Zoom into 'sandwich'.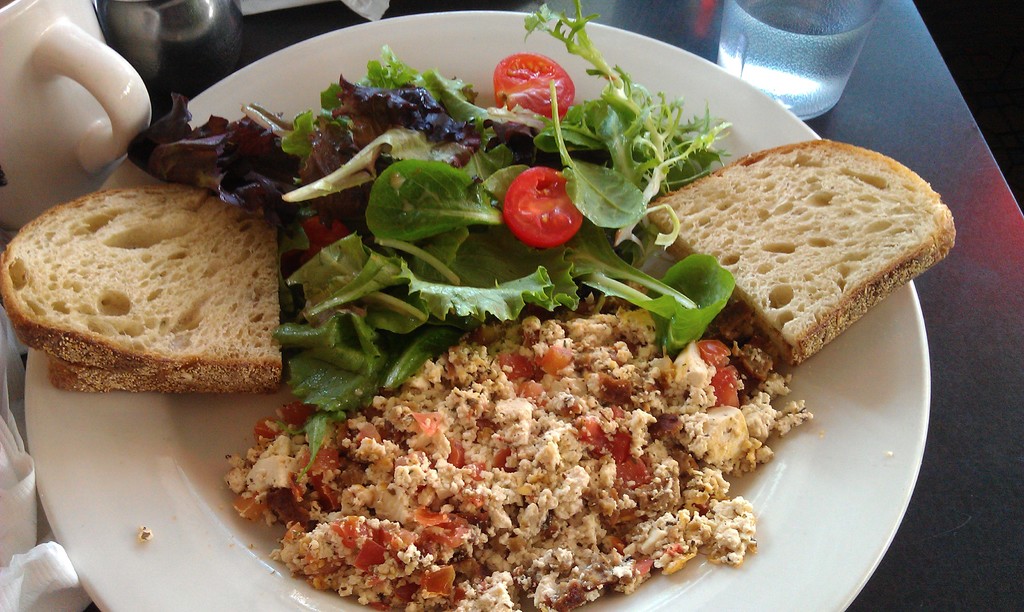
Zoom target: 638:133:958:366.
